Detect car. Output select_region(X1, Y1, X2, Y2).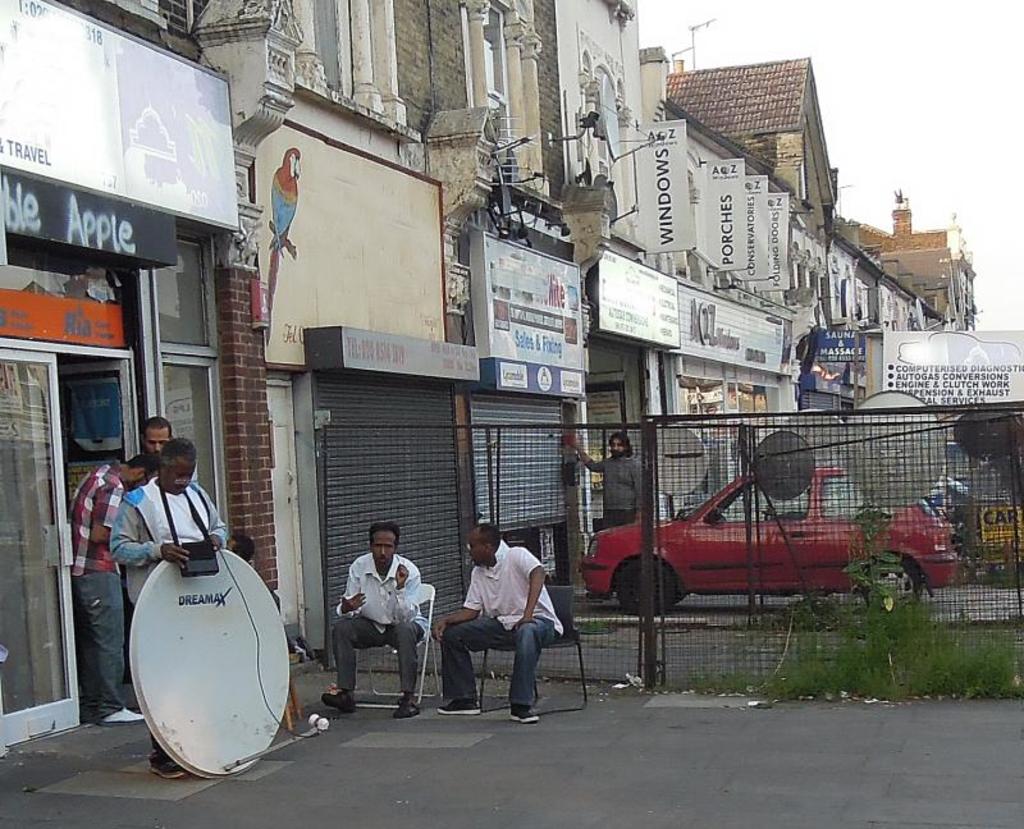
select_region(564, 475, 933, 636).
